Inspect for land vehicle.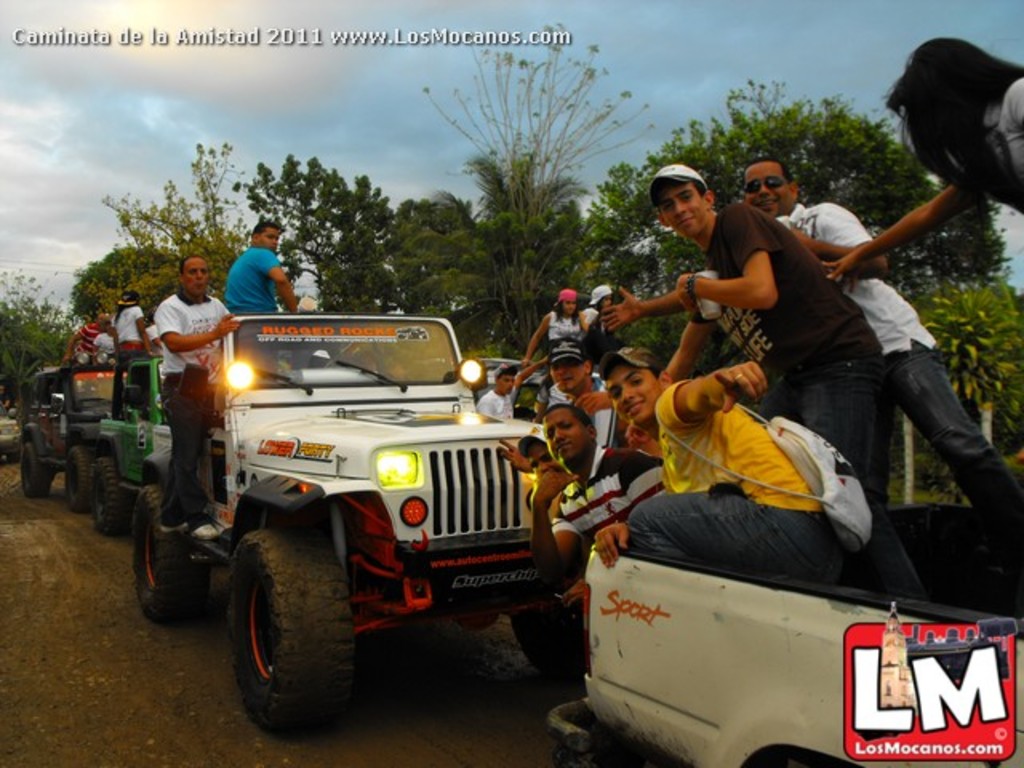
Inspection: <bbox>98, 358, 166, 531</bbox>.
